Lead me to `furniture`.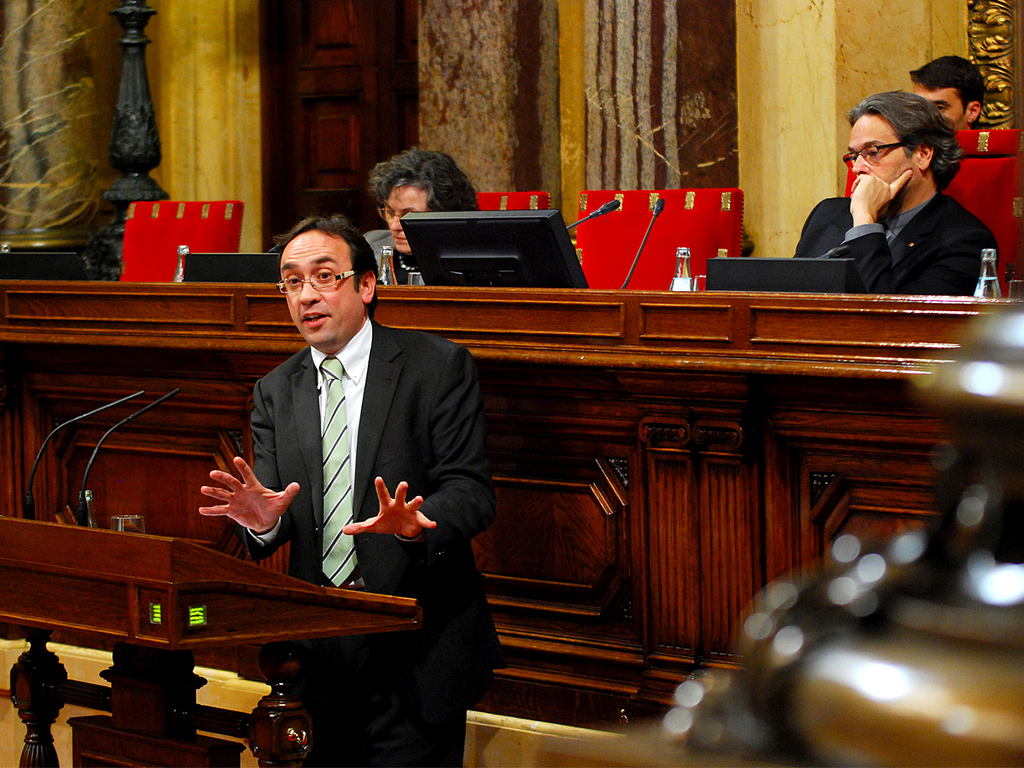
Lead to <region>0, 276, 1023, 727</region>.
